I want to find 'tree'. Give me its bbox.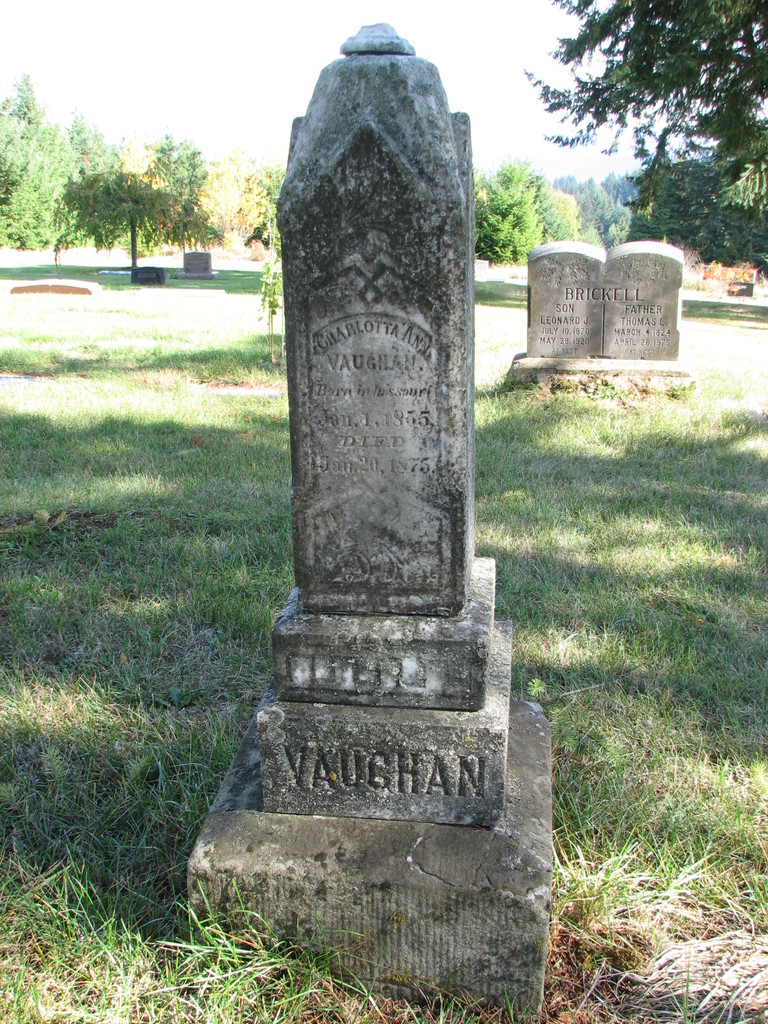
[x1=150, y1=132, x2=216, y2=250].
